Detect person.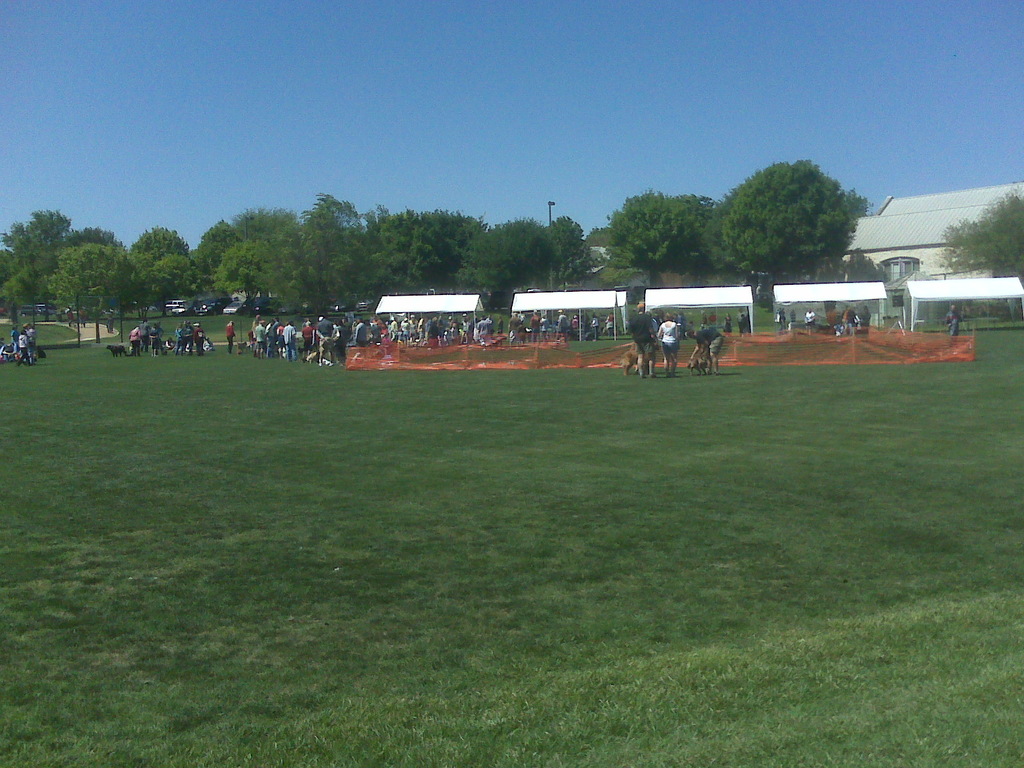
Detected at l=276, t=326, r=285, b=350.
